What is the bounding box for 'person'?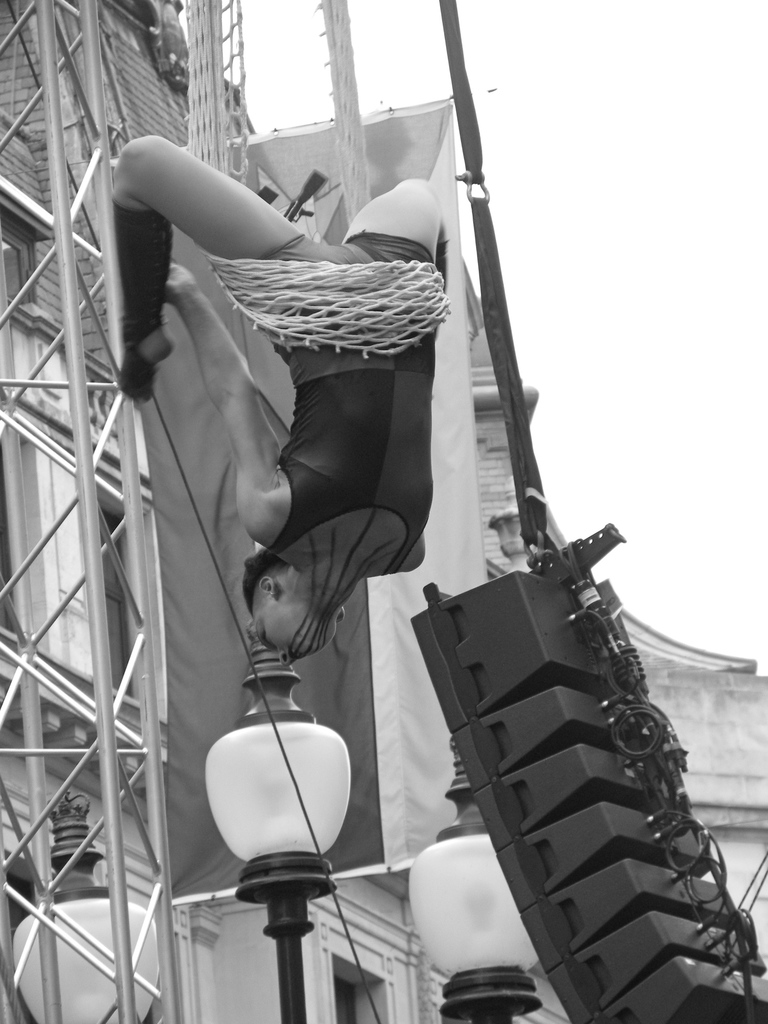
(111,132,449,671).
